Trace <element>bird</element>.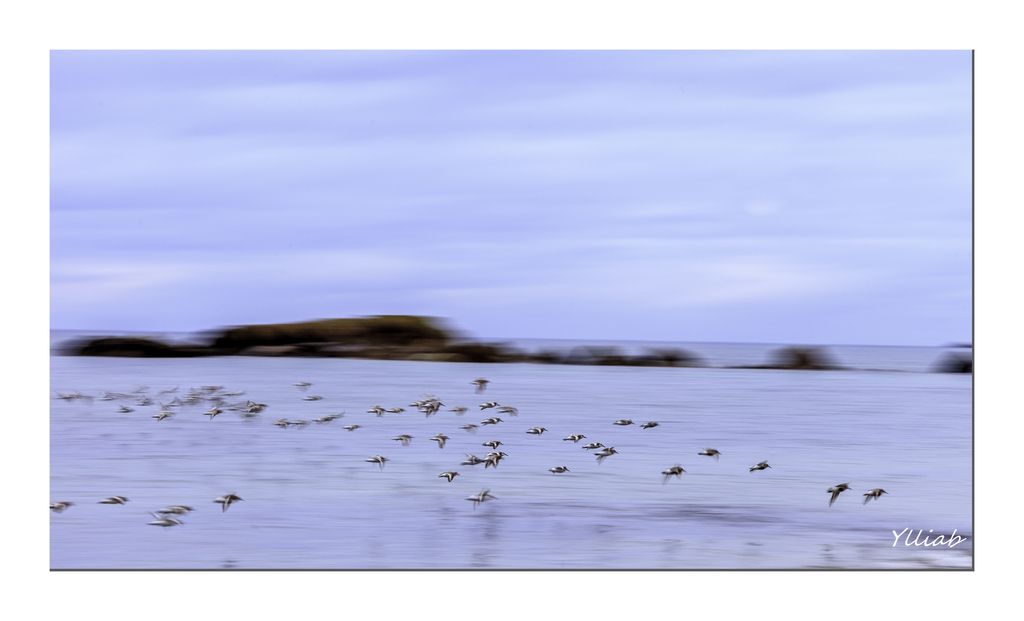
Traced to 305,392,326,401.
